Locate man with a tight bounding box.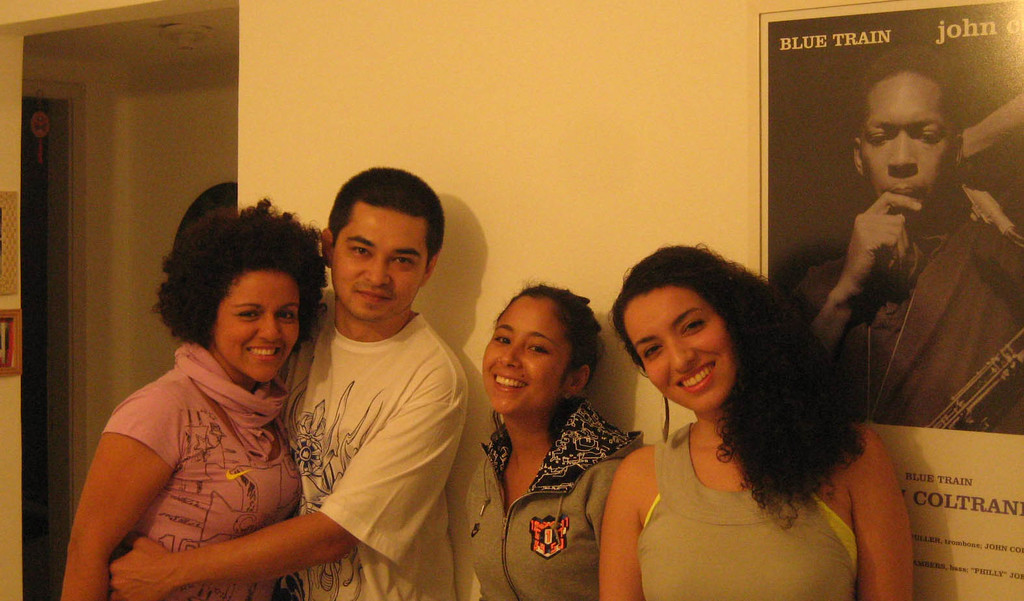
rect(111, 172, 457, 600).
